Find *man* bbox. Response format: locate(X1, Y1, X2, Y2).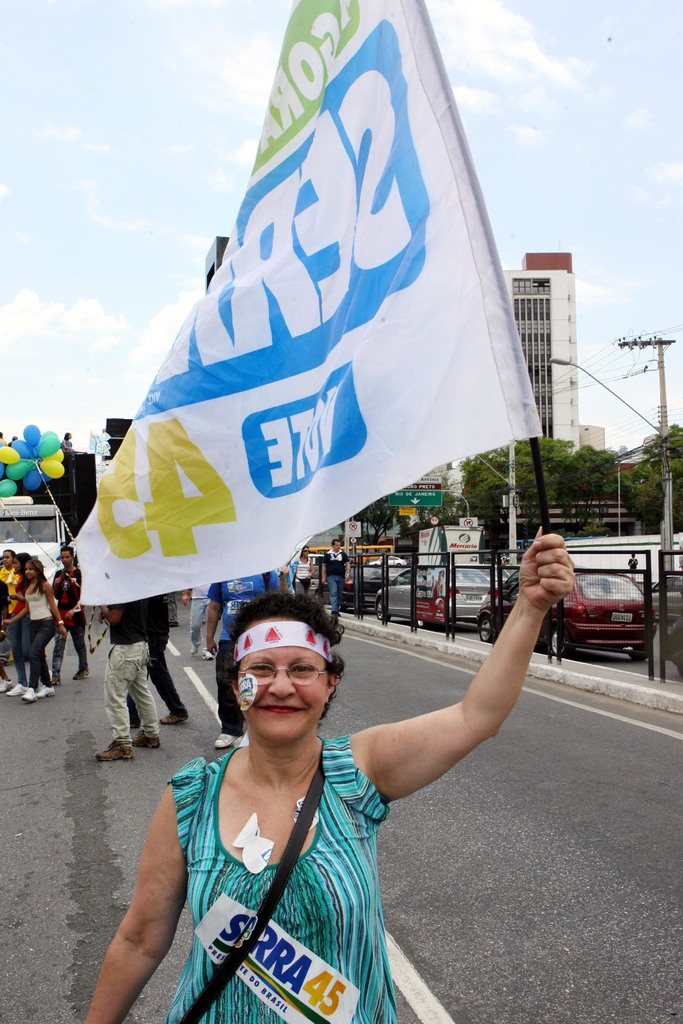
locate(93, 603, 165, 760).
